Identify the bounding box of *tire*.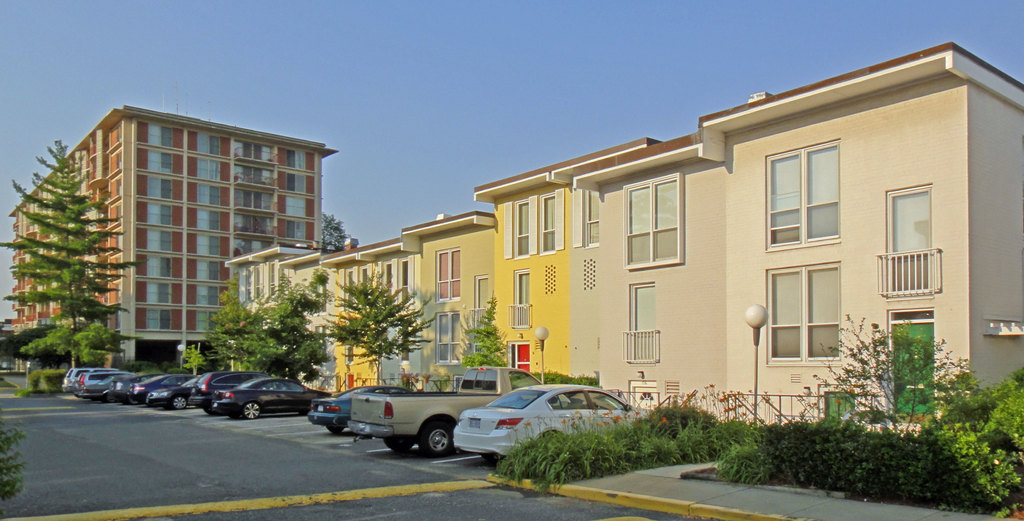
{"x1": 242, "y1": 397, "x2": 260, "y2": 416}.
